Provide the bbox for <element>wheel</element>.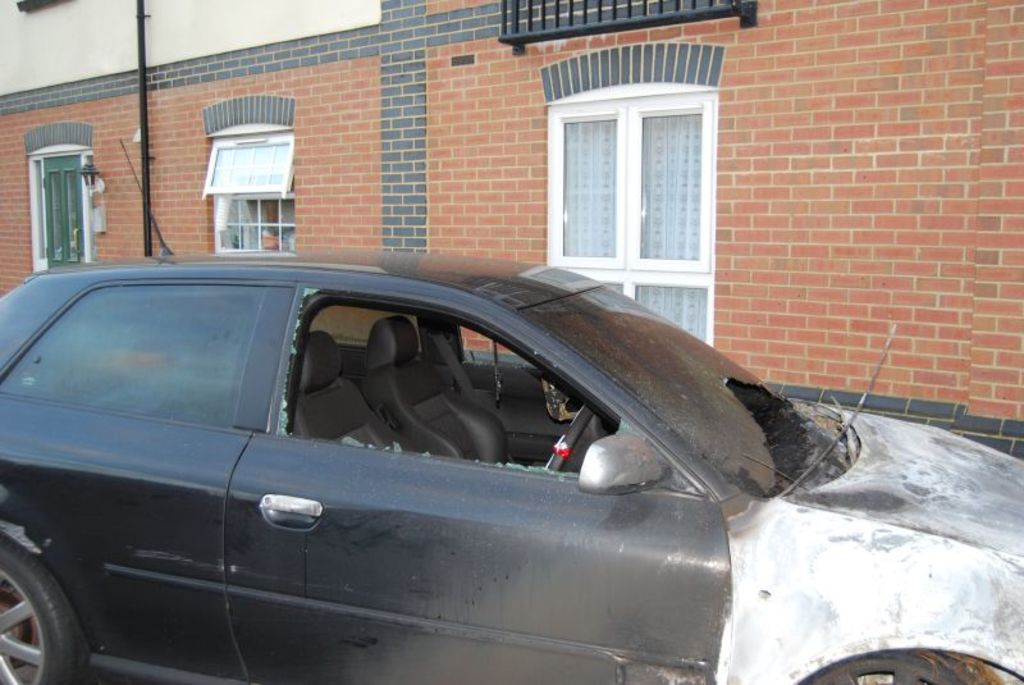
(10,545,83,672).
